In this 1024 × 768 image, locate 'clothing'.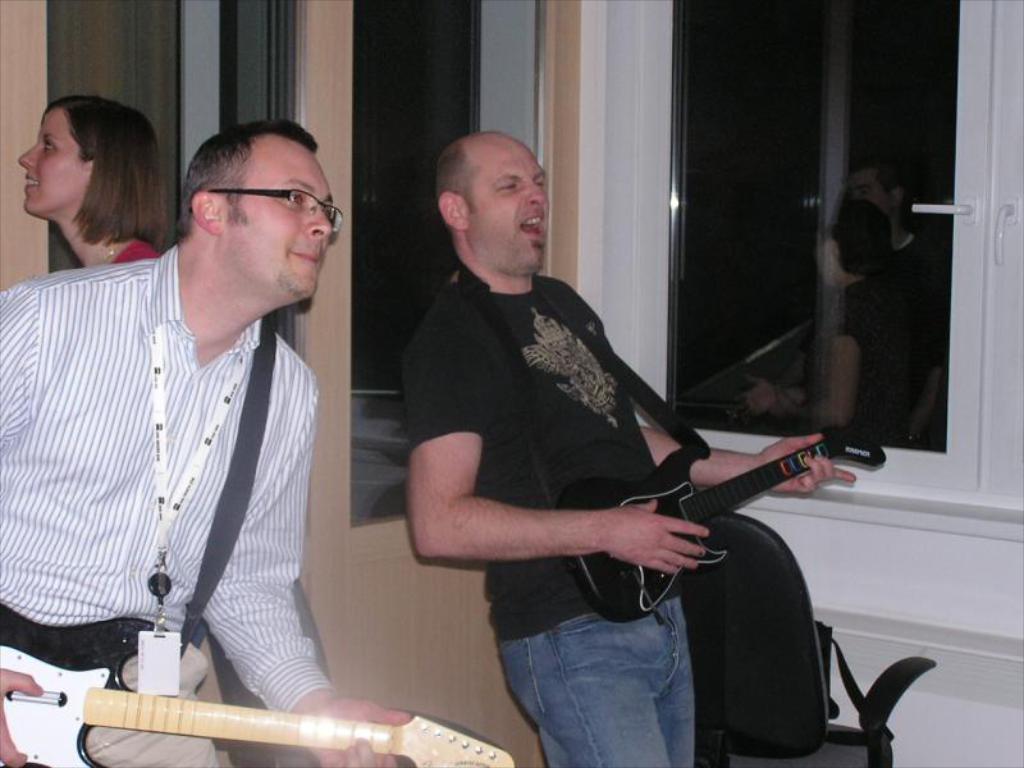
Bounding box: x1=111, y1=239, x2=159, y2=264.
